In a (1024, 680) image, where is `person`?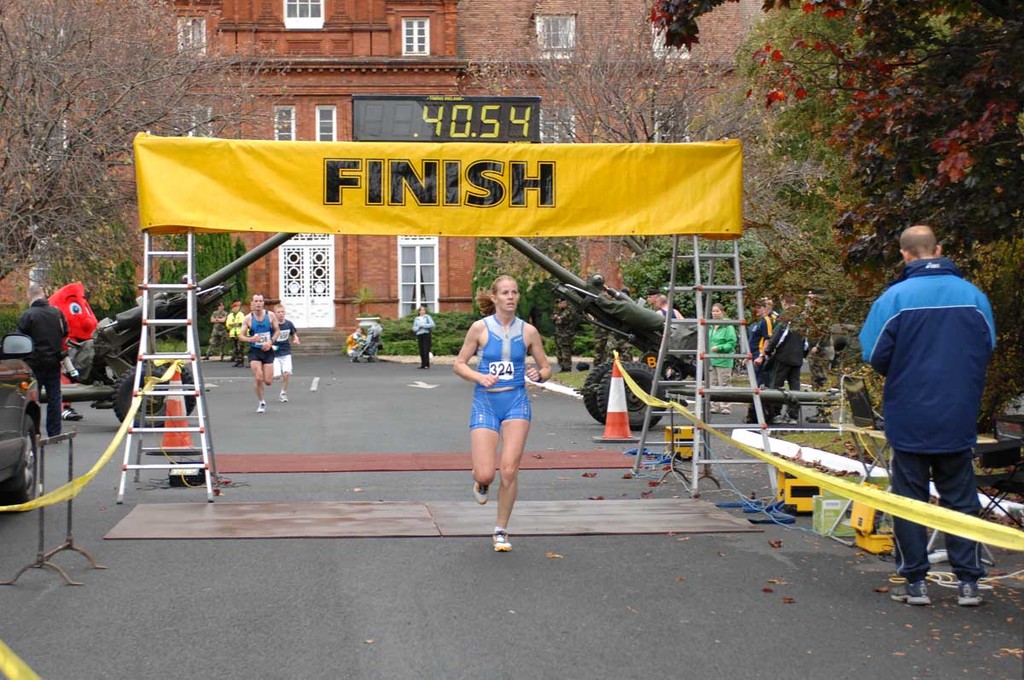
763/294/801/429.
